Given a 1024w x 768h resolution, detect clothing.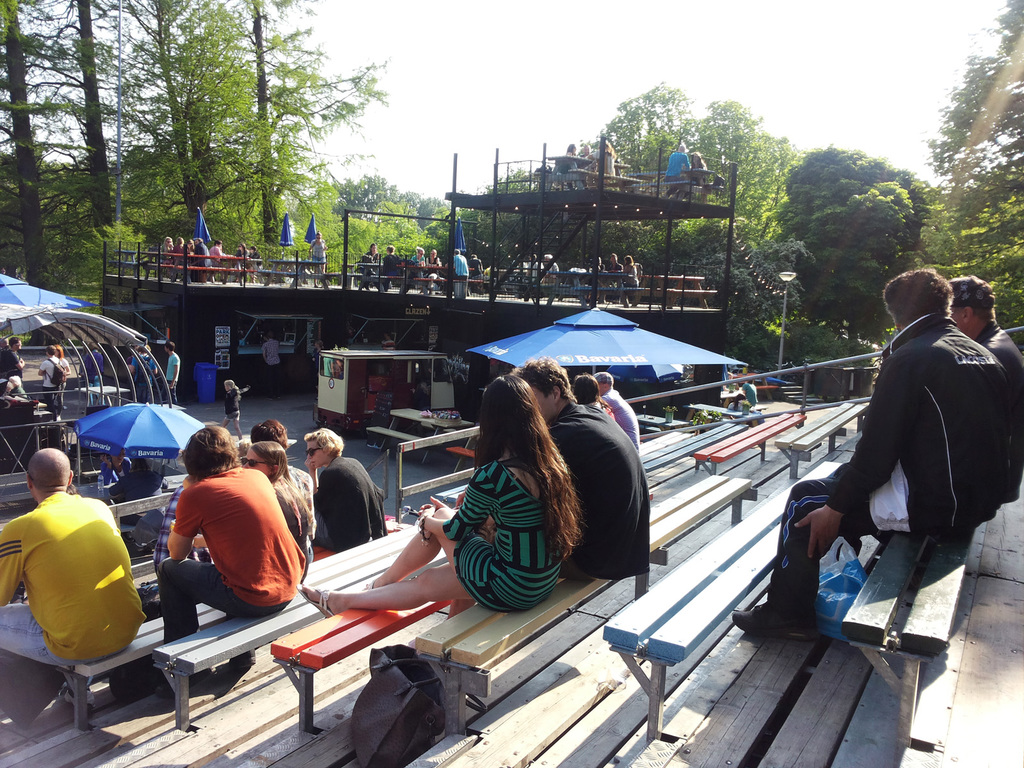
[x1=381, y1=338, x2=396, y2=343].
